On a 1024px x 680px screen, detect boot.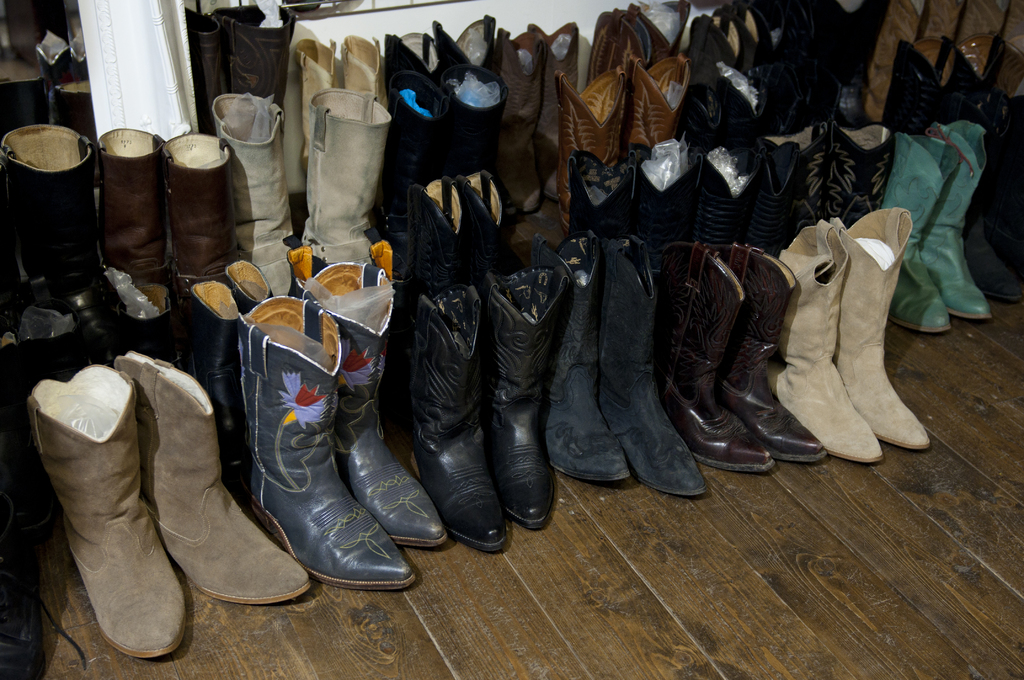
{"x1": 554, "y1": 237, "x2": 619, "y2": 485}.
